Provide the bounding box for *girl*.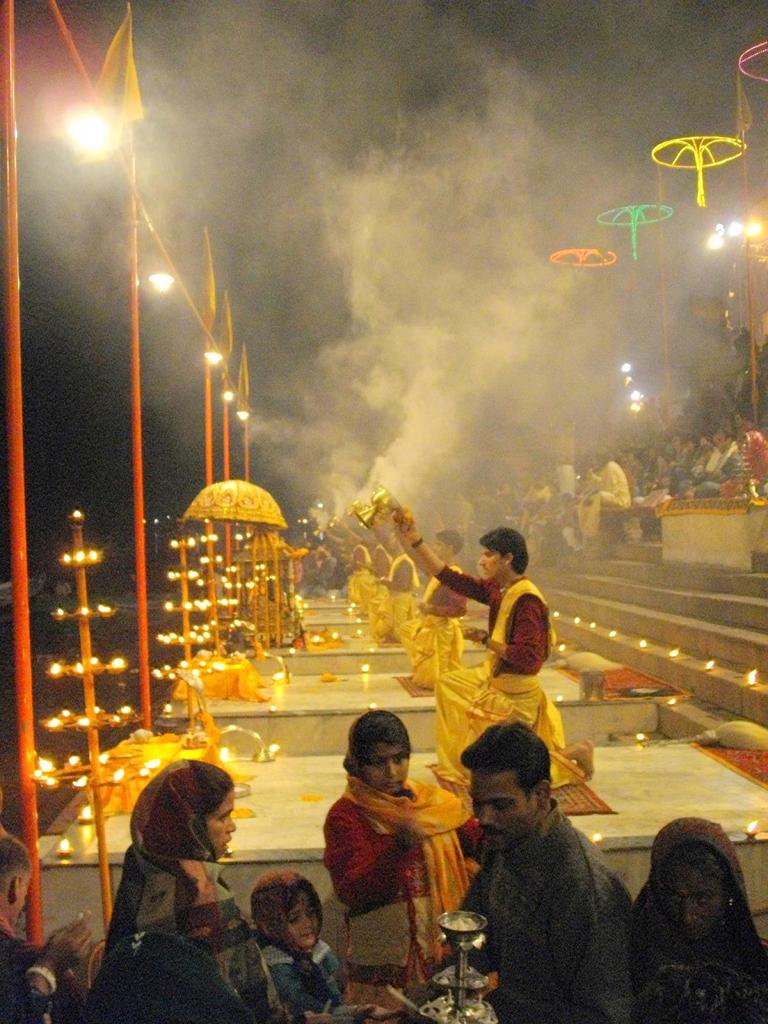
{"left": 320, "top": 714, "right": 484, "bottom": 988}.
